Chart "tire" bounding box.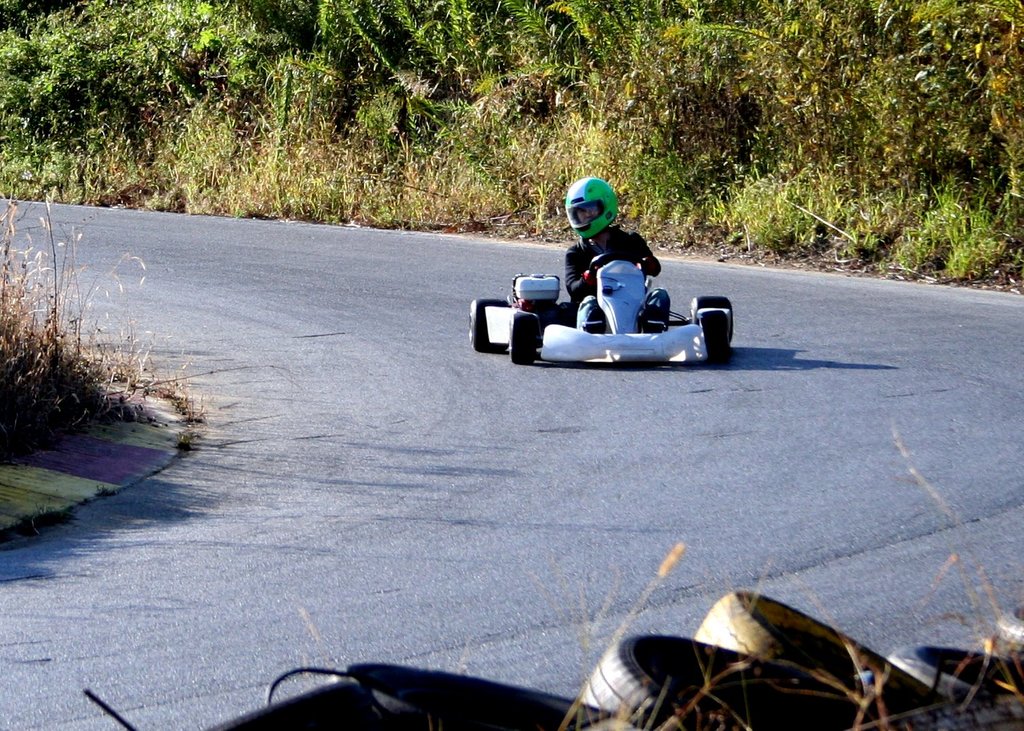
Charted: <box>998,608,1023,654</box>.
